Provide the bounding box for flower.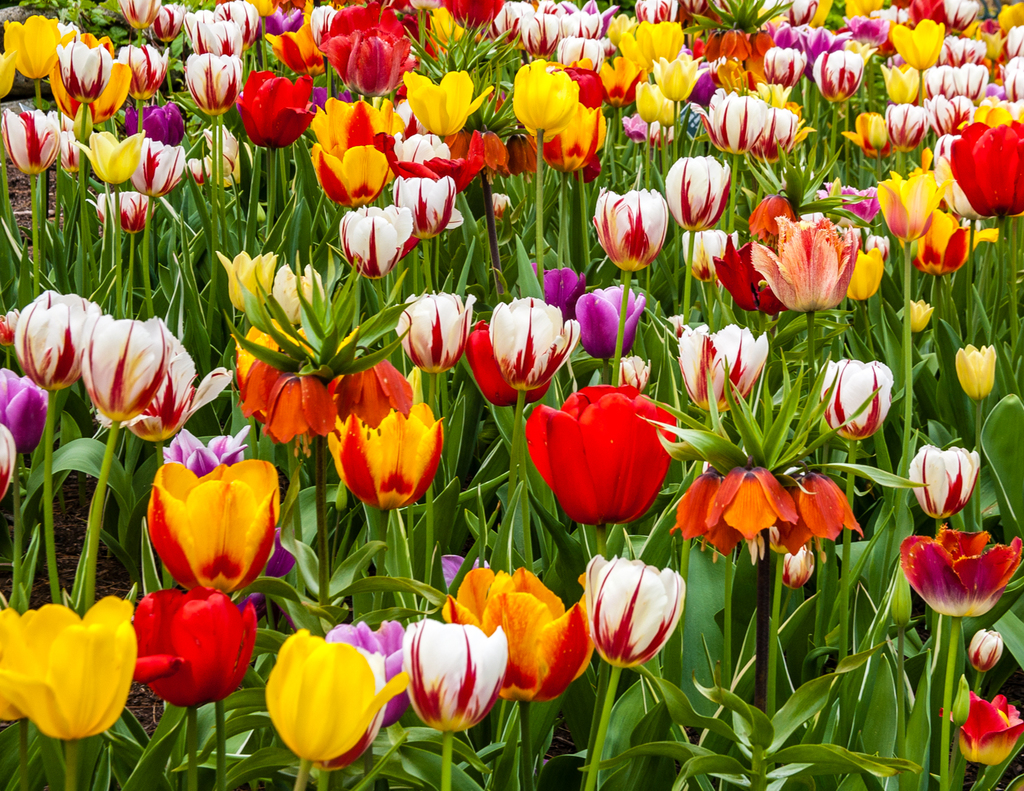
BBox(898, 523, 1023, 619).
